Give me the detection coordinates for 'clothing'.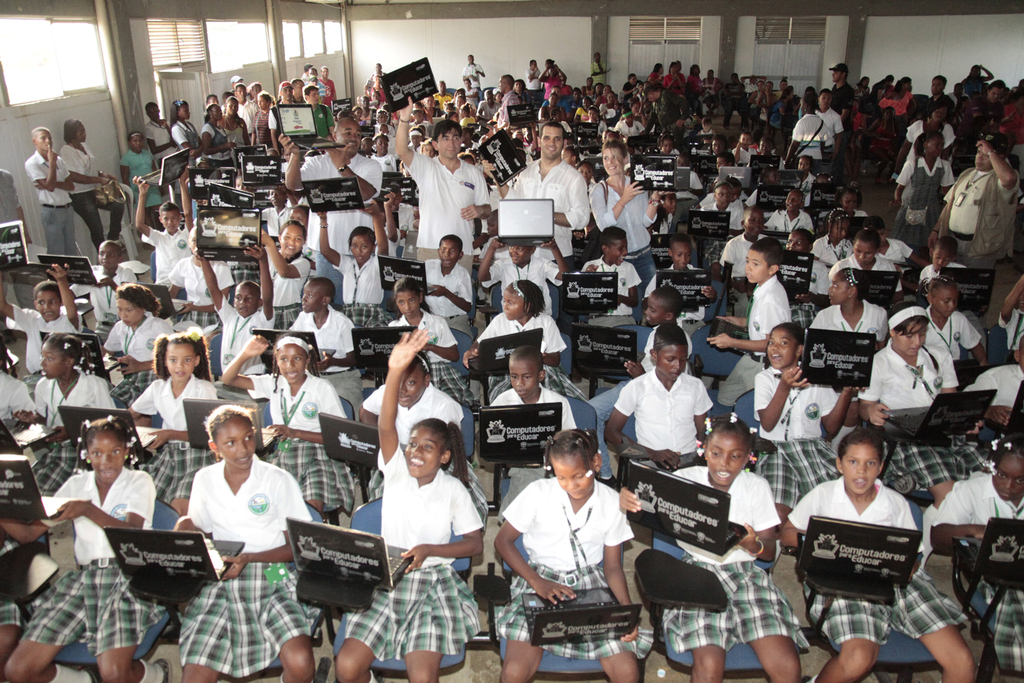
[x1=655, y1=466, x2=797, y2=659].
